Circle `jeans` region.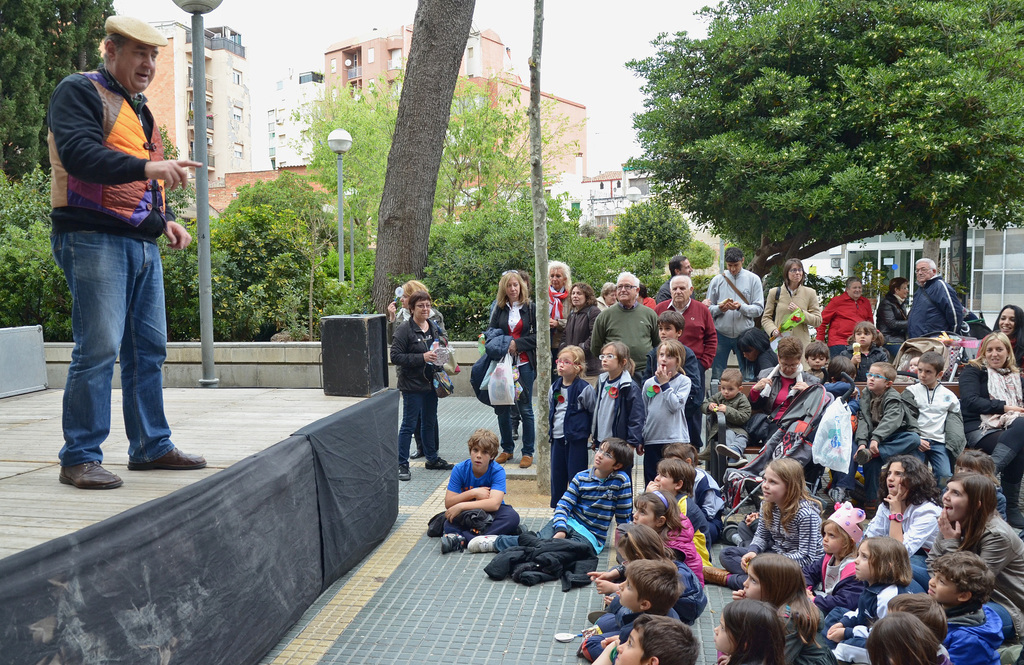
Region: l=402, t=392, r=439, b=468.
